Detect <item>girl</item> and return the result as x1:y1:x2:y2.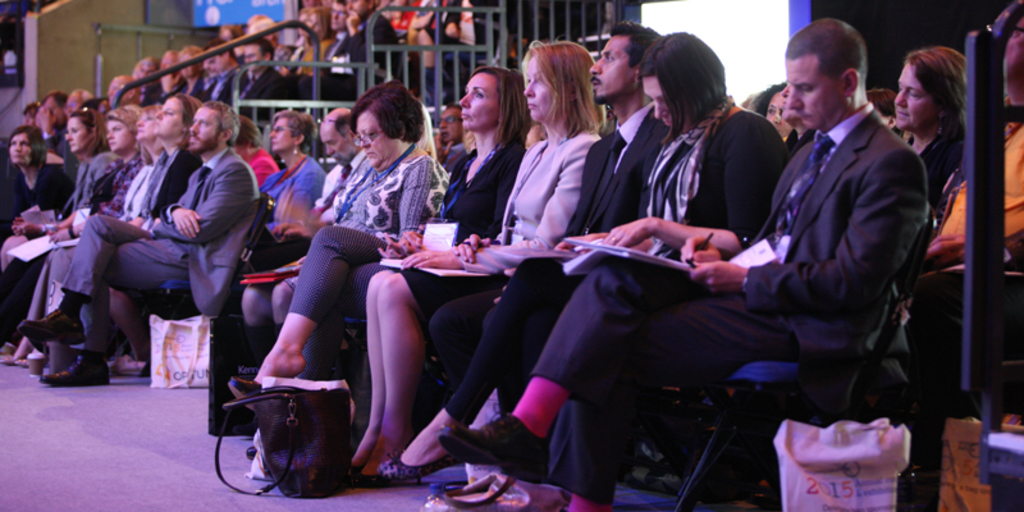
346:35:608:485.
